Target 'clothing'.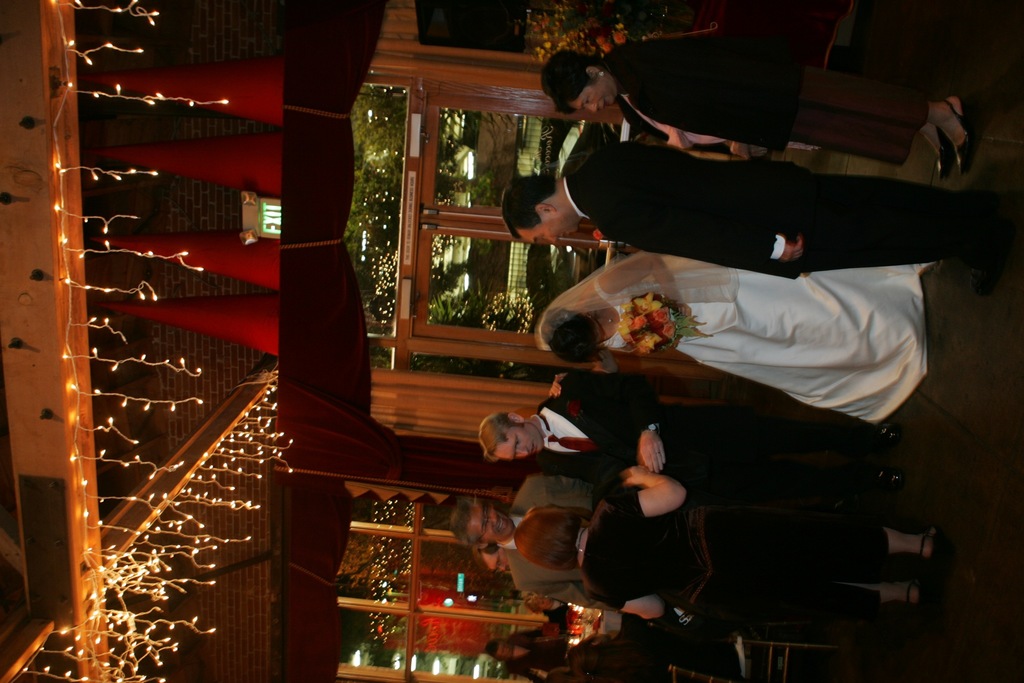
Target region: left=575, top=495, right=893, bottom=643.
